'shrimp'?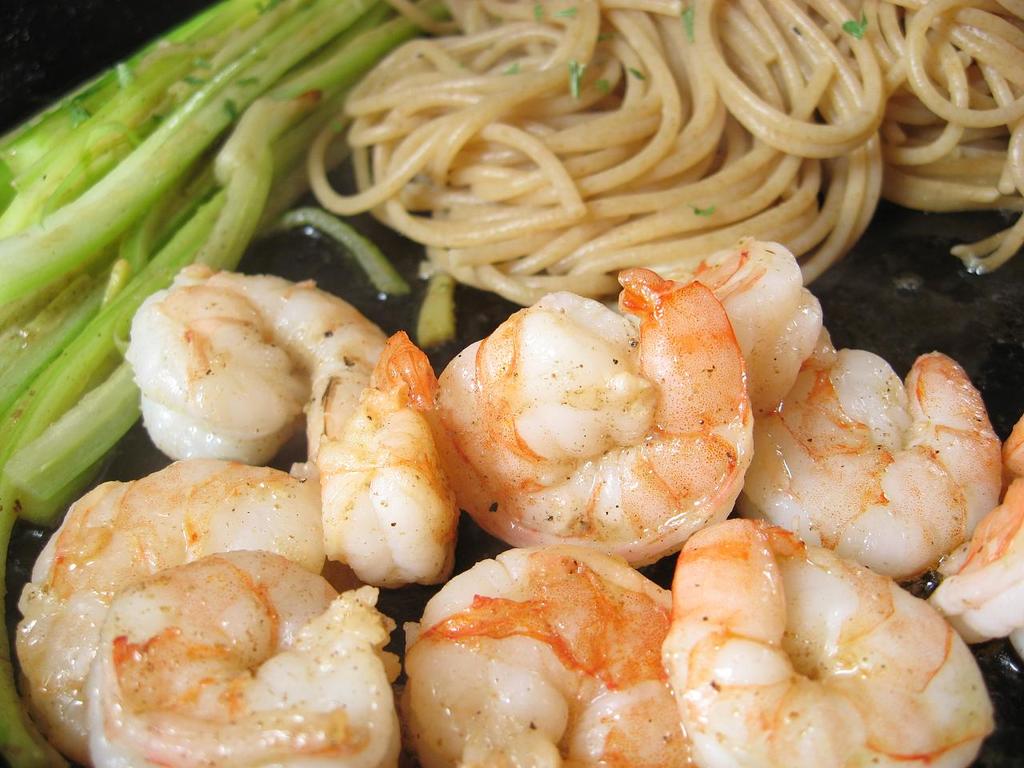
x1=690, y1=238, x2=1002, y2=576
